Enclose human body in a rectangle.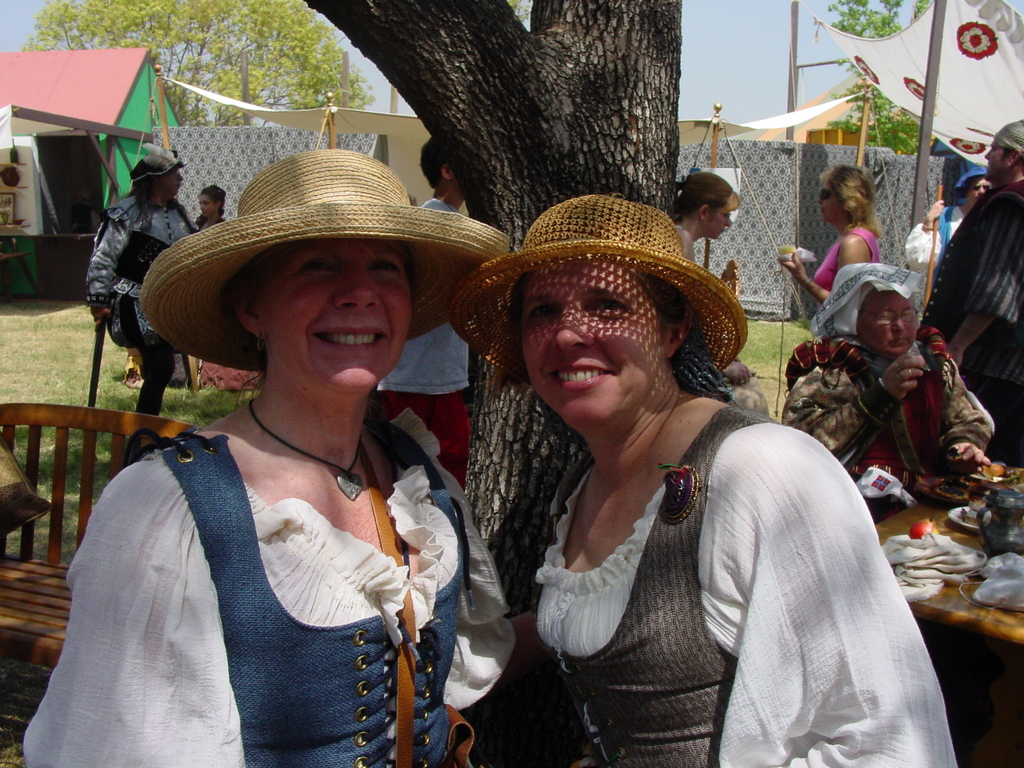
(left=475, top=234, right=913, bottom=767).
